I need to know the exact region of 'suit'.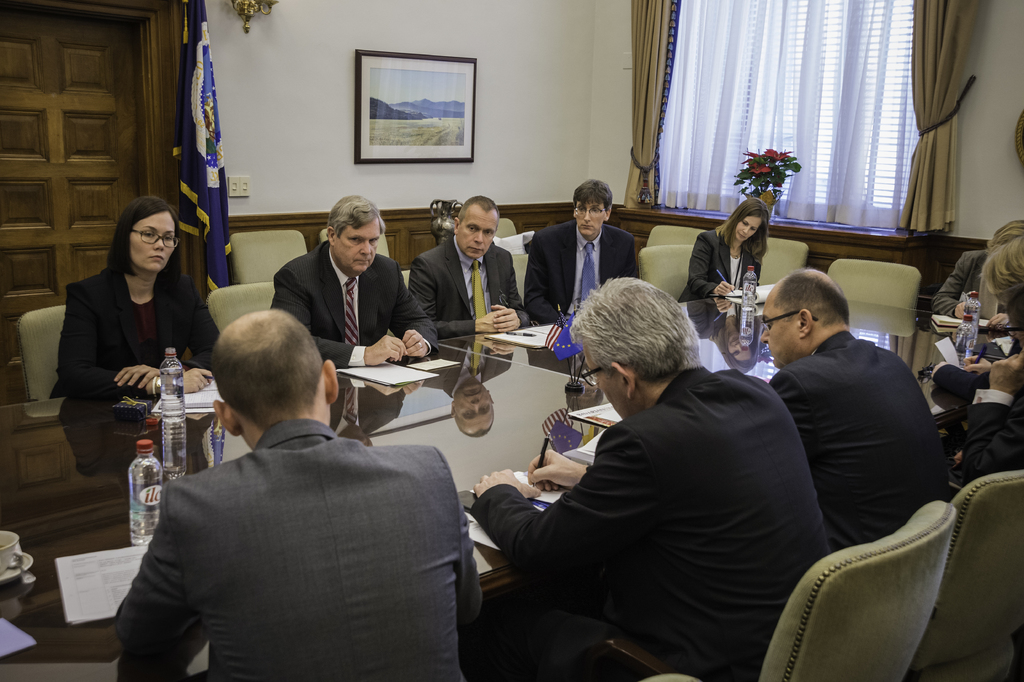
Region: bbox=(771, 329, 957, 549).
